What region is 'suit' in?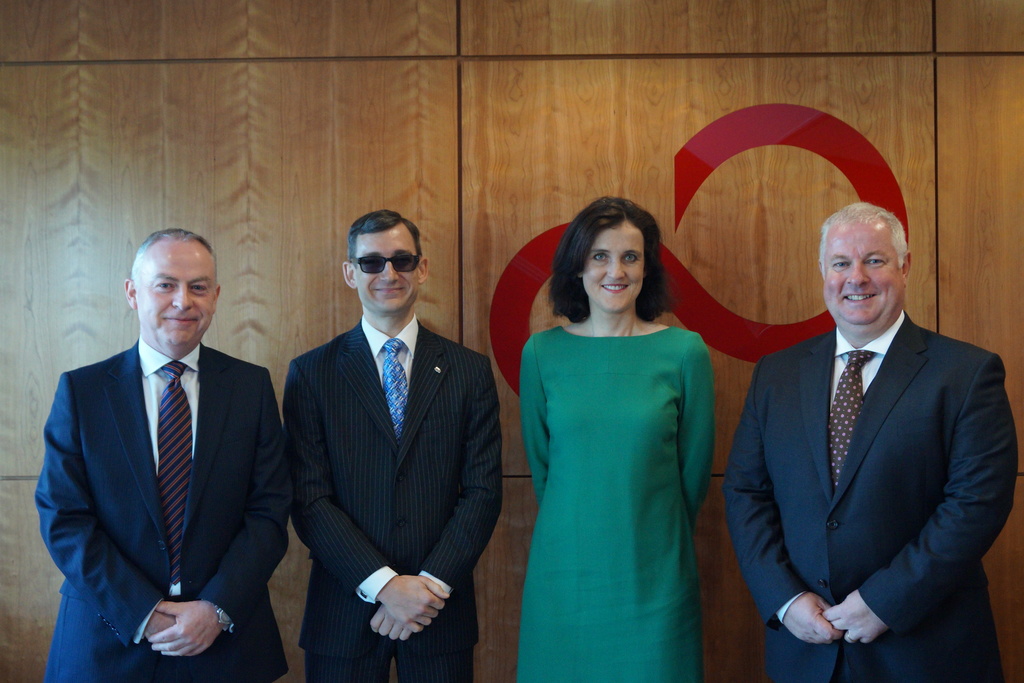
(left=268, top=217, right=503, bottom=673).
